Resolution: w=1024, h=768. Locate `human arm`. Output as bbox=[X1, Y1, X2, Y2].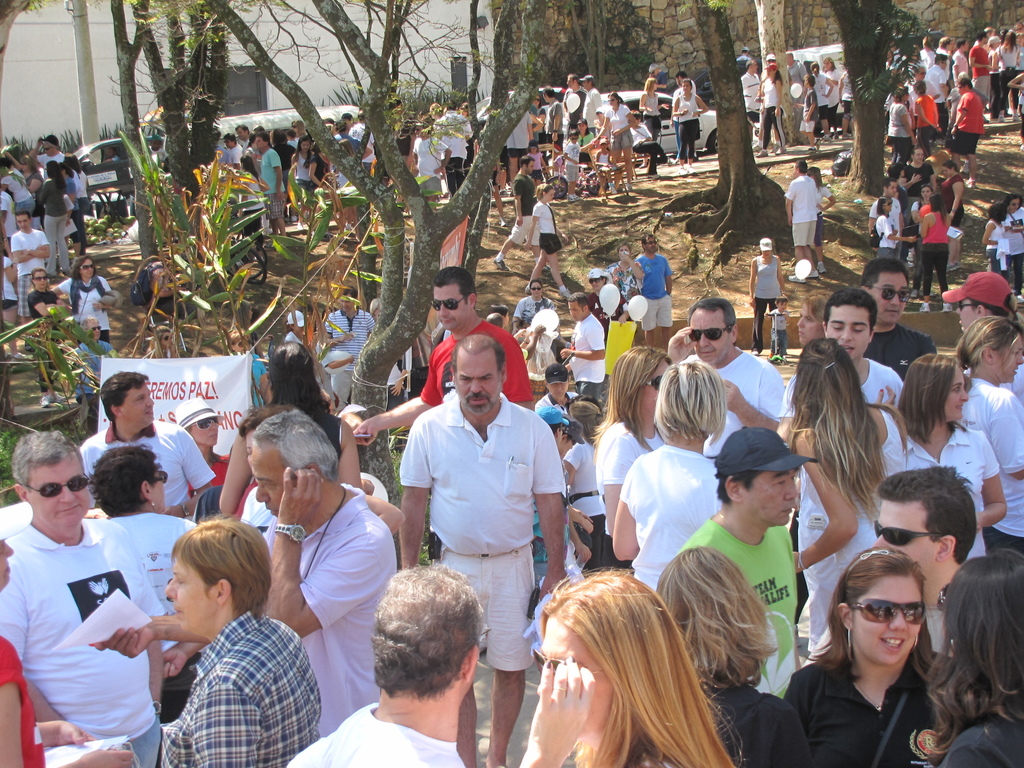
bbox=[60, 193, 77, 228].
